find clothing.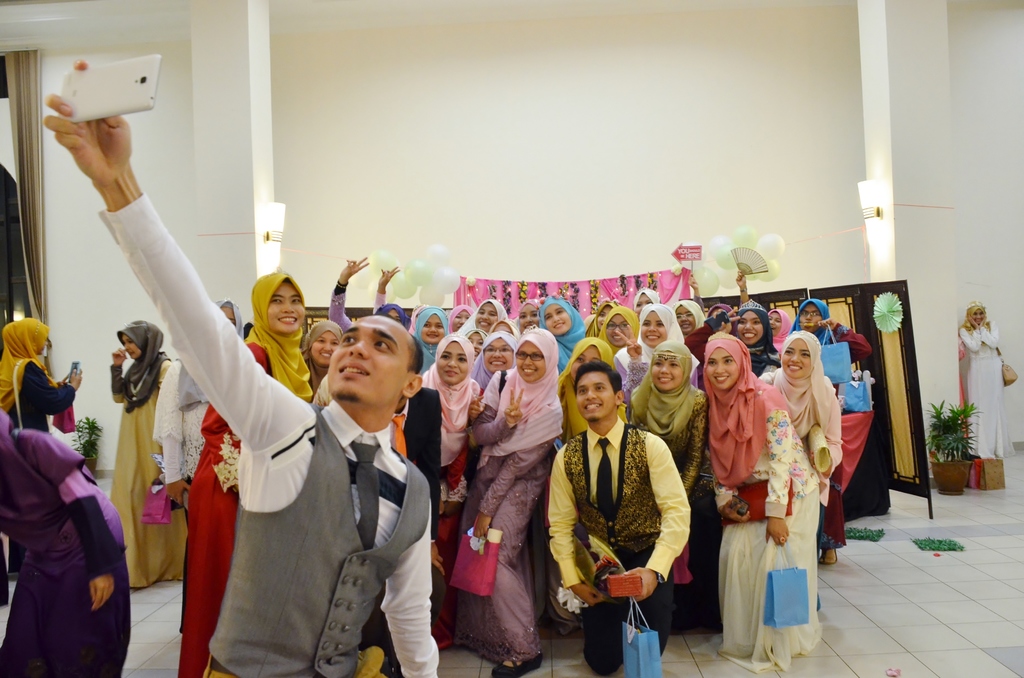
100,192,438,677.
